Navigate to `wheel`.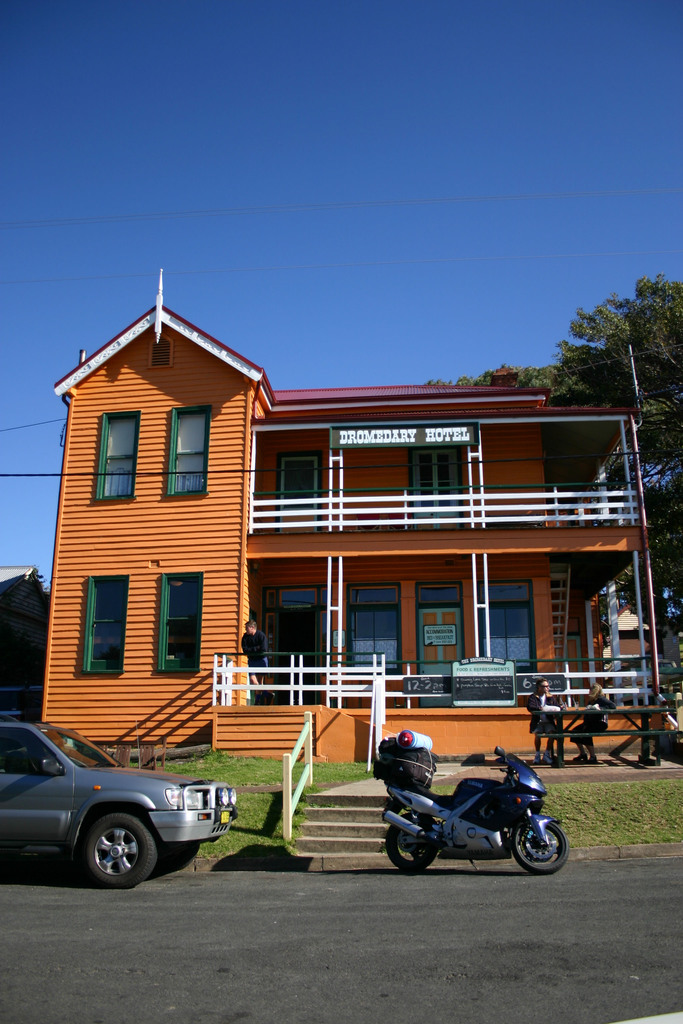
Navigation target: (381,823,439,872).
